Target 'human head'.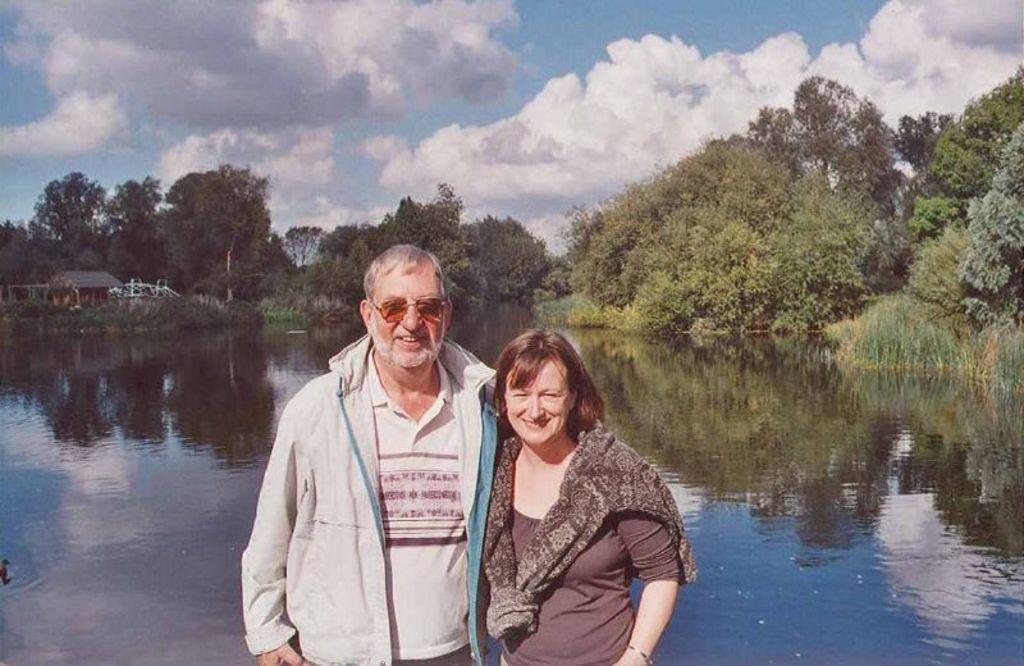
Target region: pyautogui.locateOnScreen(358, 242, 451, 373).
